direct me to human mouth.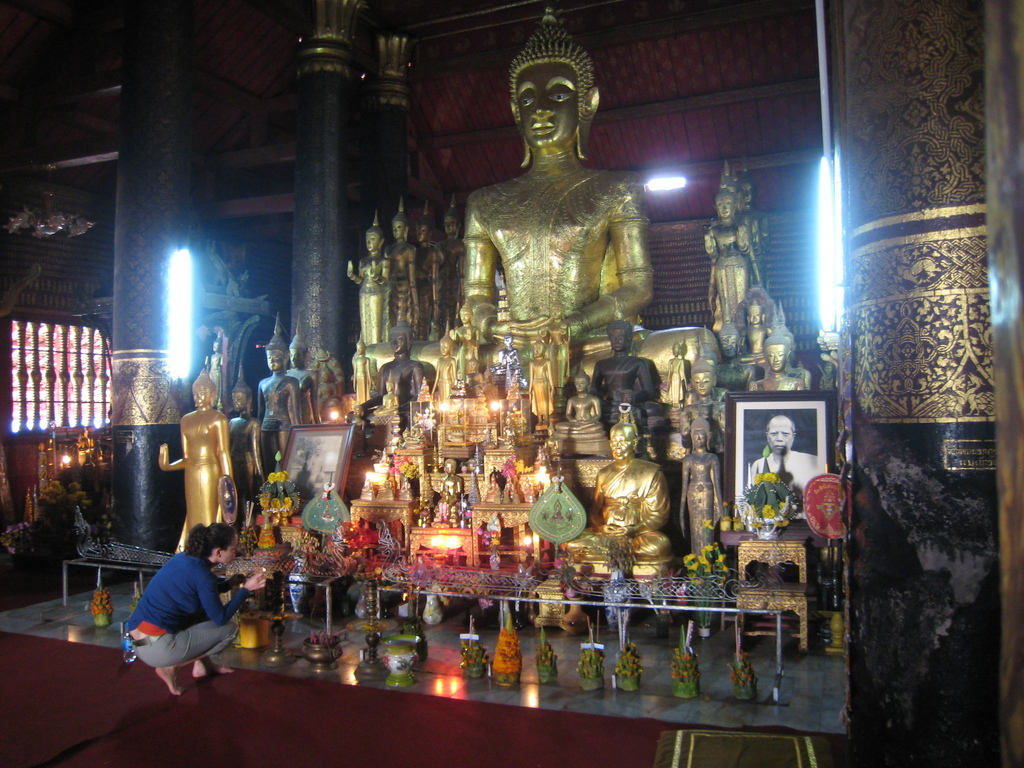
Direction: pyautogui.locateOnScreen(697, 387, 707, 392).
